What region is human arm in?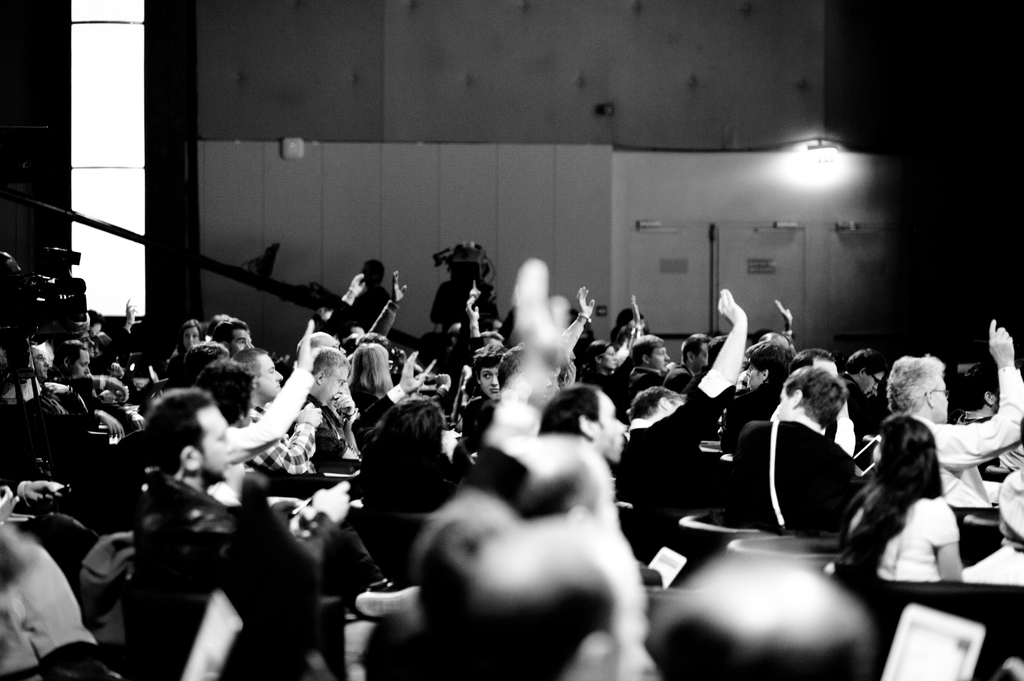
region(255, 398, 317, 474).
